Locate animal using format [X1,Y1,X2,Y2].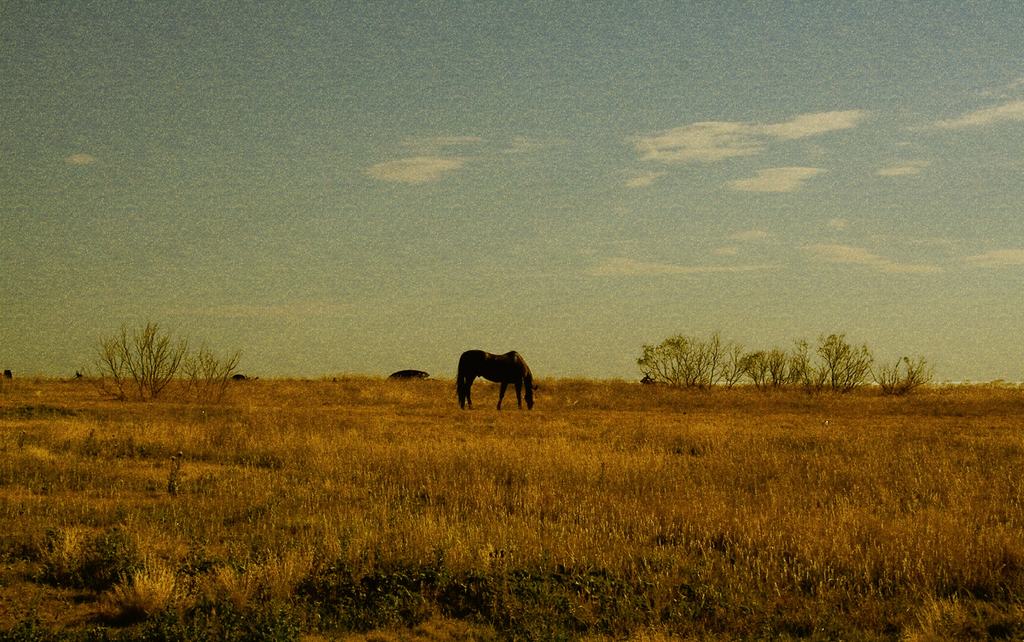
[453,348,535,411].
